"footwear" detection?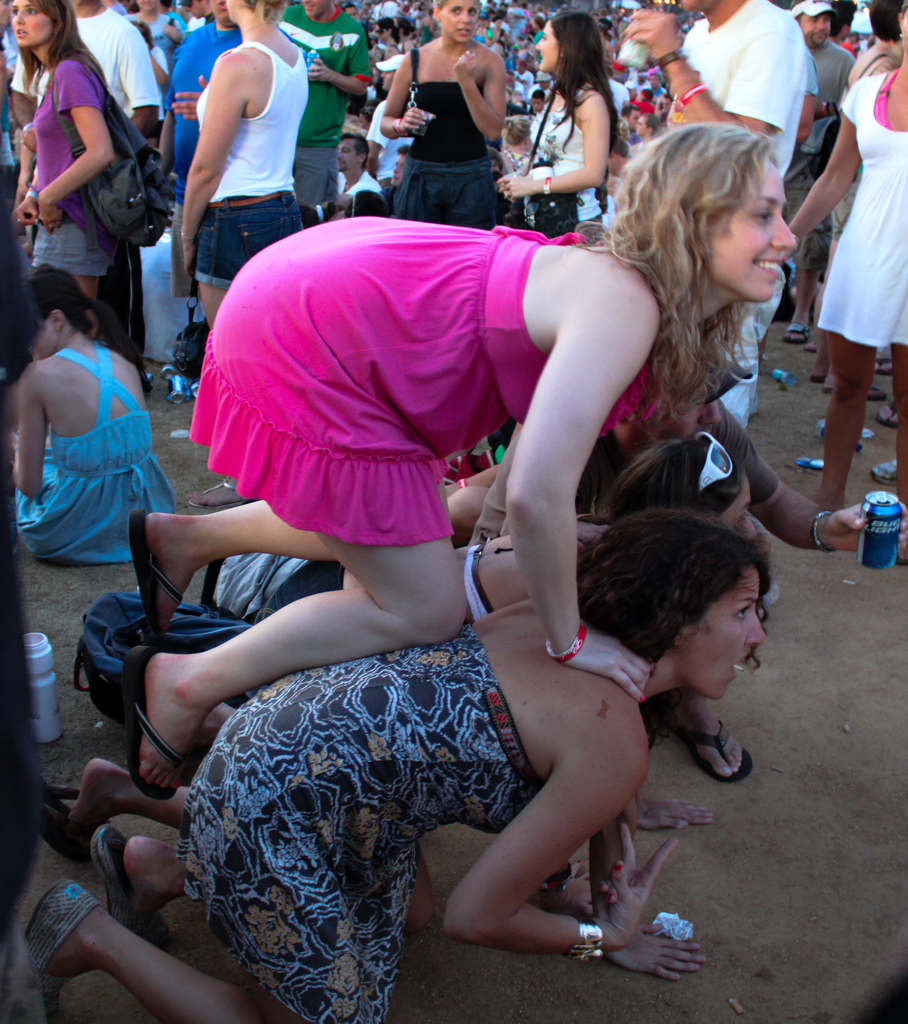
rect(824, 387, 882, 406)
